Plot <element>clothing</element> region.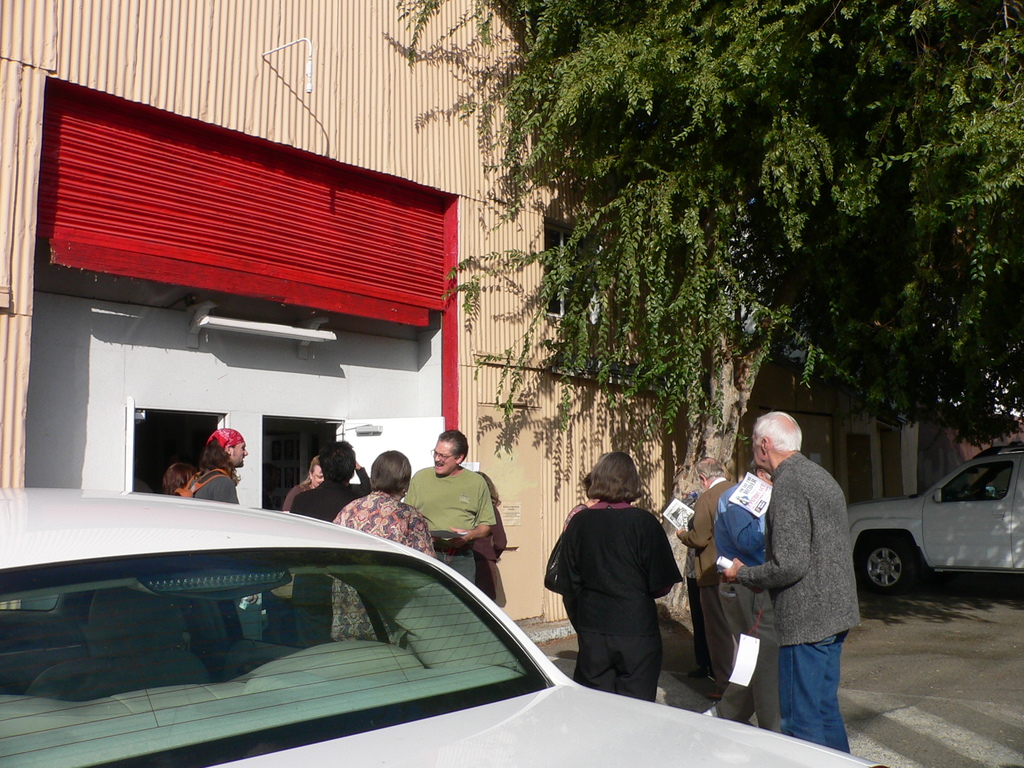
Plotted at 715,435,860,735.
